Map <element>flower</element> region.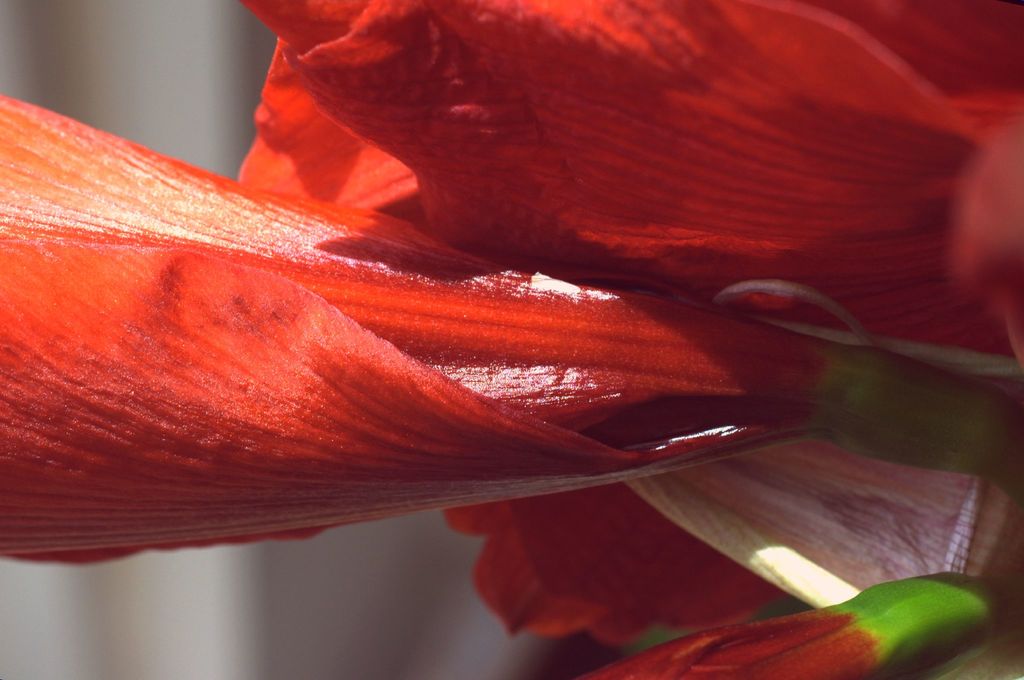
Mapped to locate(0, 4, 993, 626).
